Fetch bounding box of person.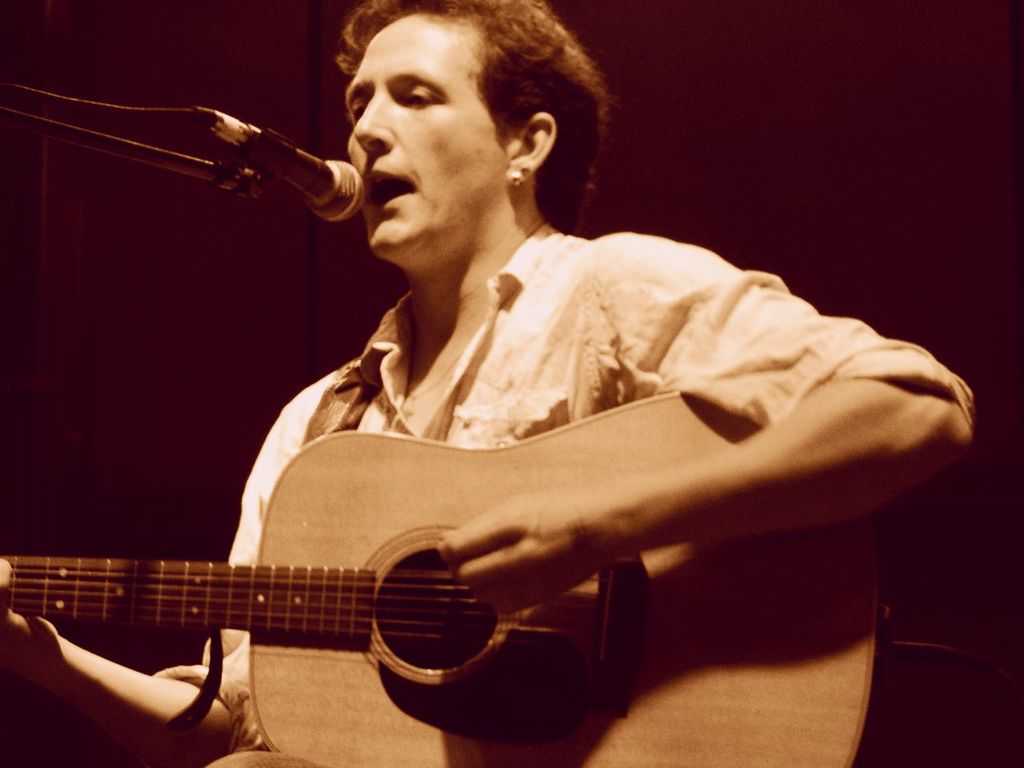
Bbox: rect(0, 0, 988, 767).
